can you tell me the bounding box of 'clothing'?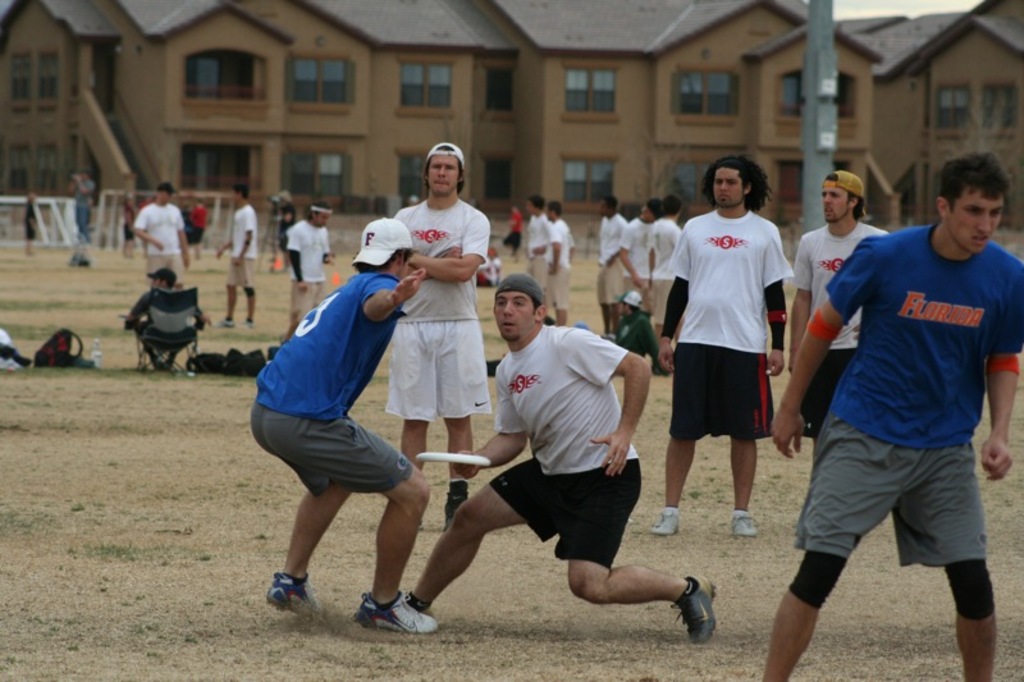
Rect(481, 255, 504, 287).
